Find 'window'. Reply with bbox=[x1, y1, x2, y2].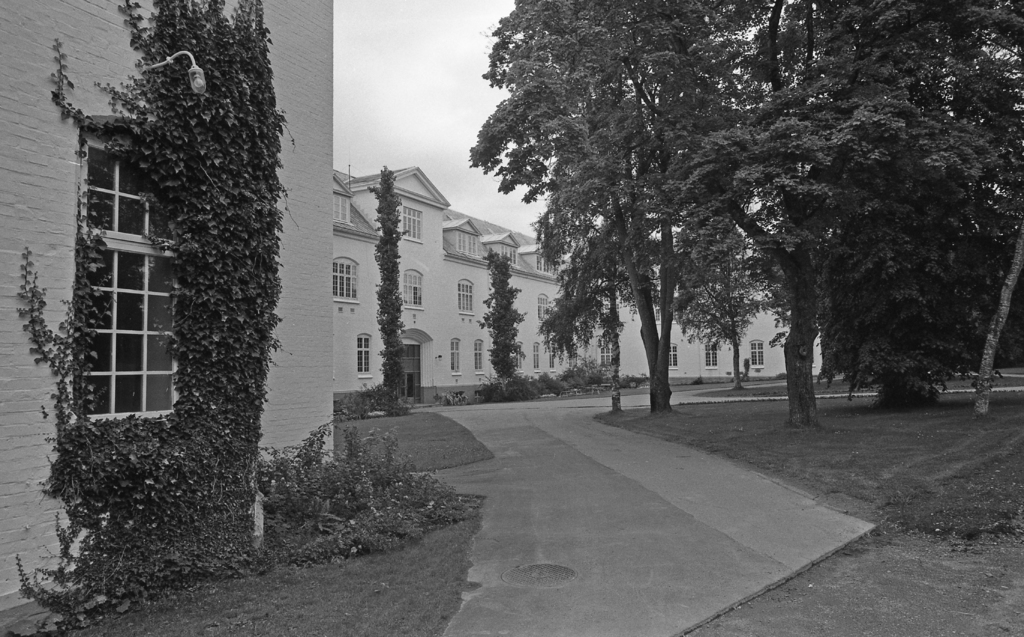
bbox=[750, 334, 764, 369].
